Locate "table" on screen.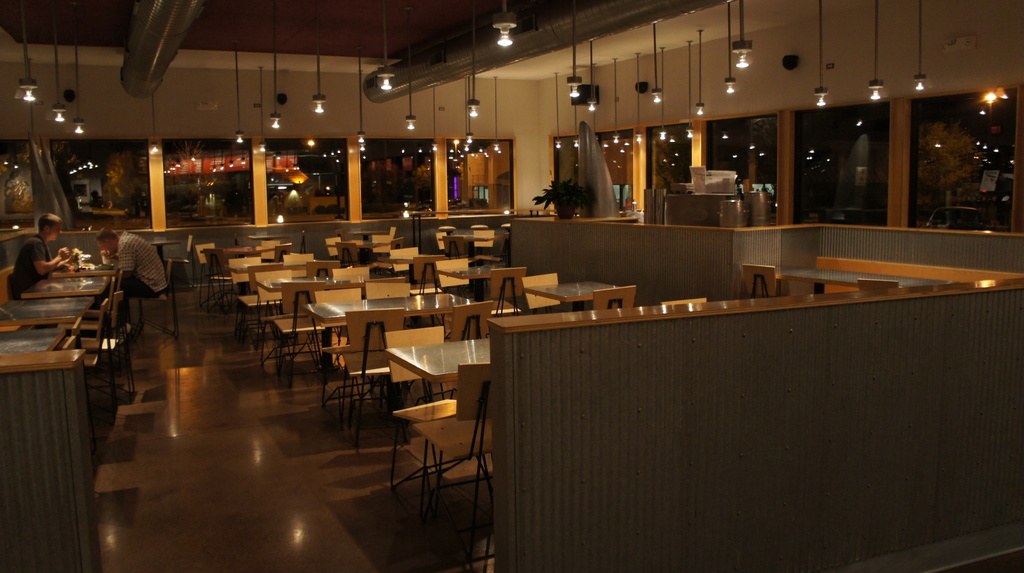
On screen at 524:284:618:311.
